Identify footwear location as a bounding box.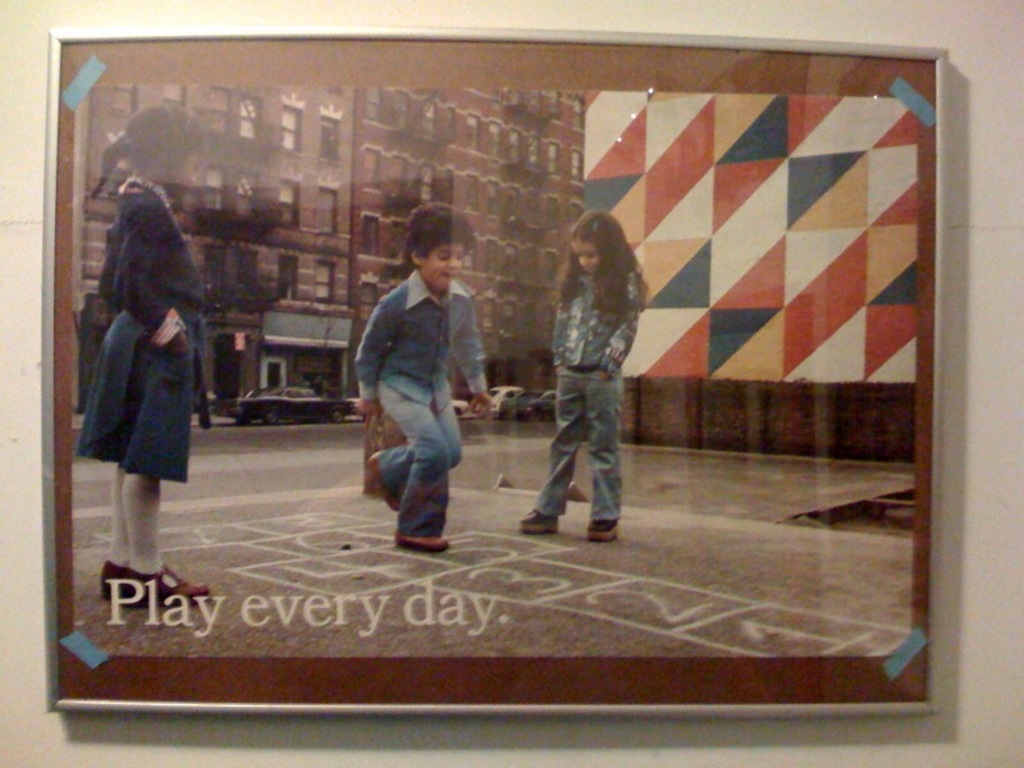
[361, 454, 396, 503].
